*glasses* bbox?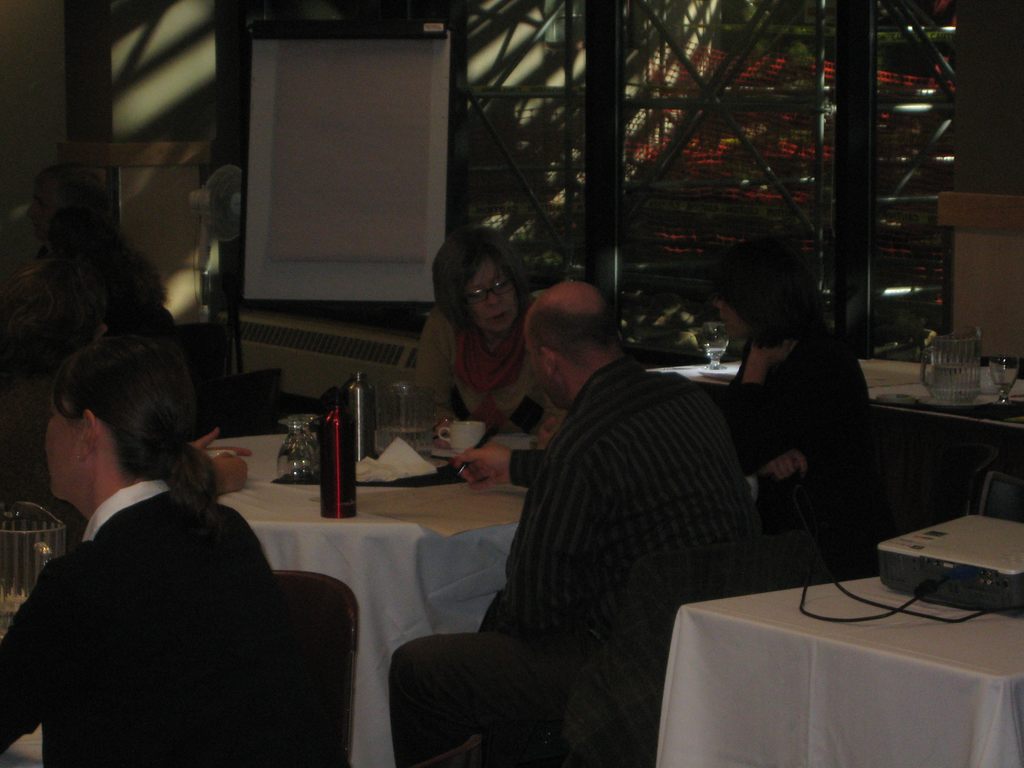
bbox=[467, 276, 509, 303]
